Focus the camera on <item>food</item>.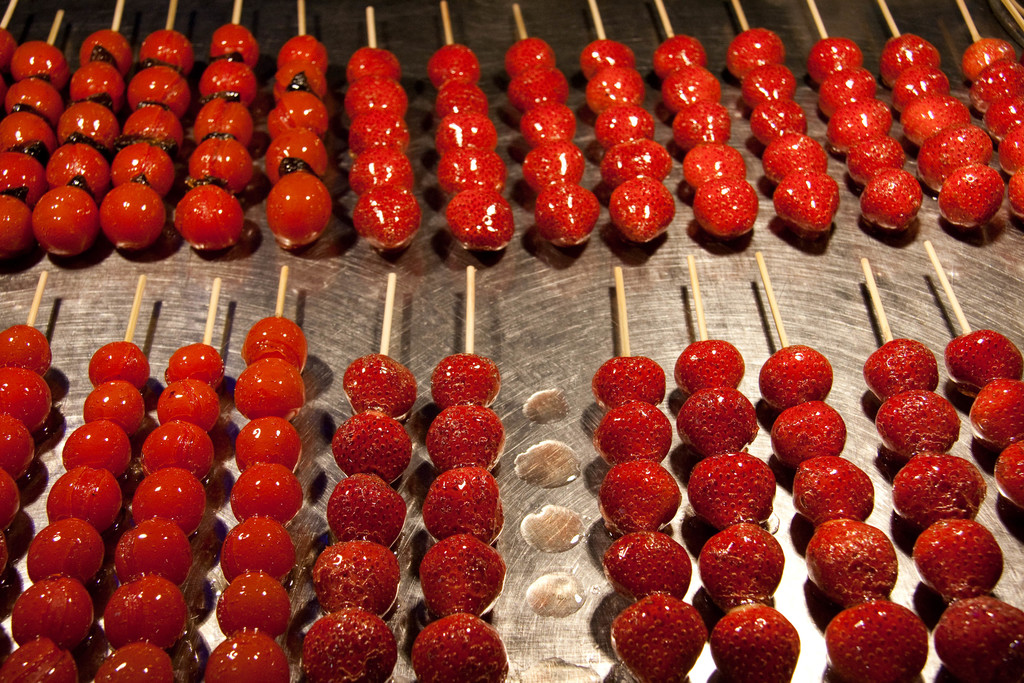
Focus region: 193 99 252 151.
